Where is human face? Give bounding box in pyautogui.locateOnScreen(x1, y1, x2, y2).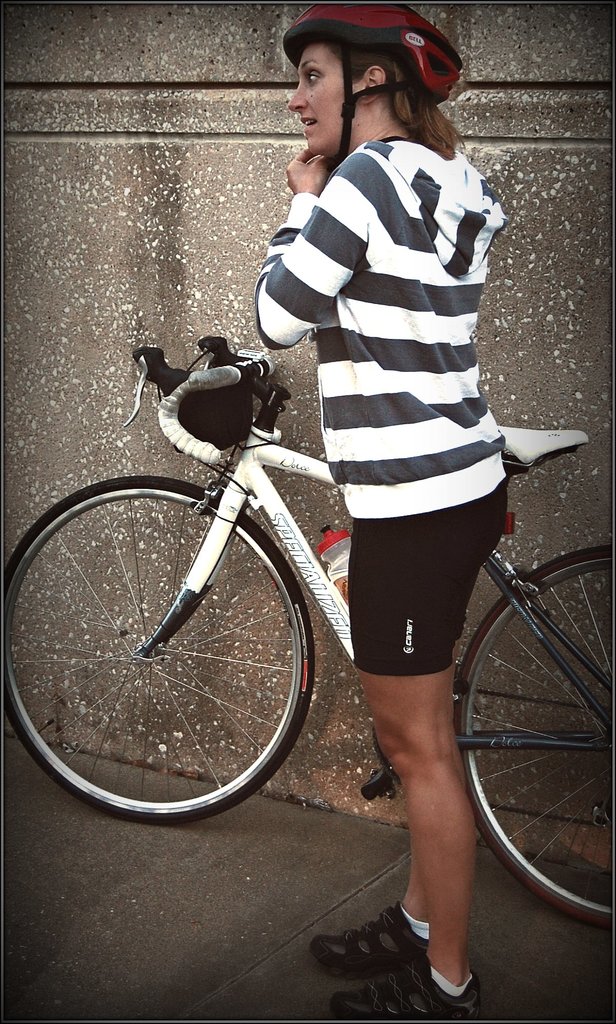
pyautogui.locateOnScreen(288, 39, 362, 154).
